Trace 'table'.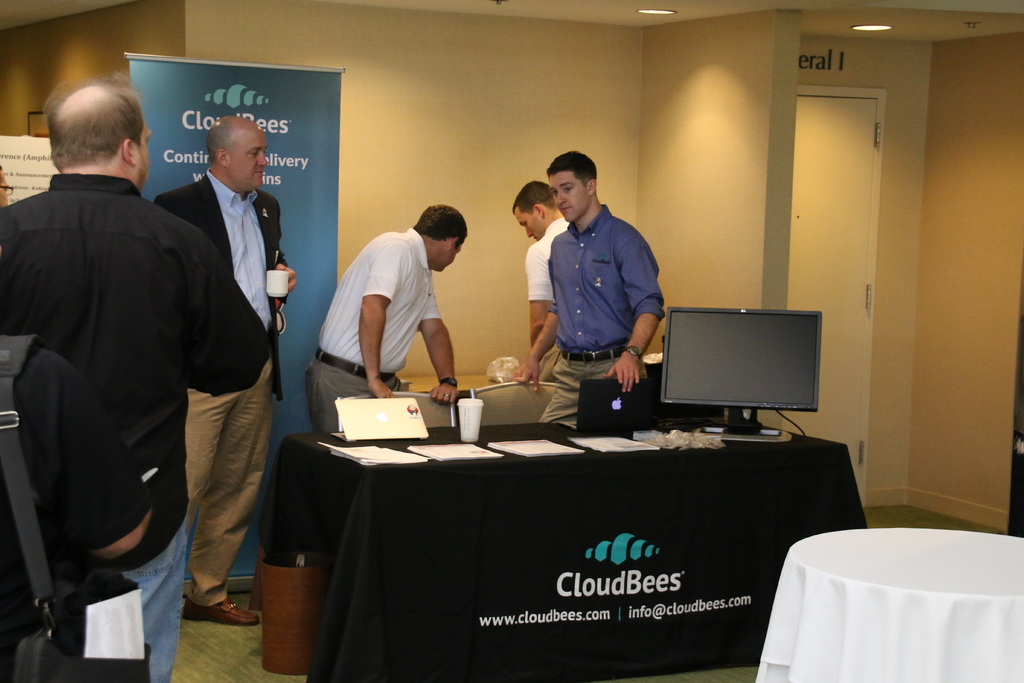
Traced to x1=748, y1=526, x2=1023, y2=682.
